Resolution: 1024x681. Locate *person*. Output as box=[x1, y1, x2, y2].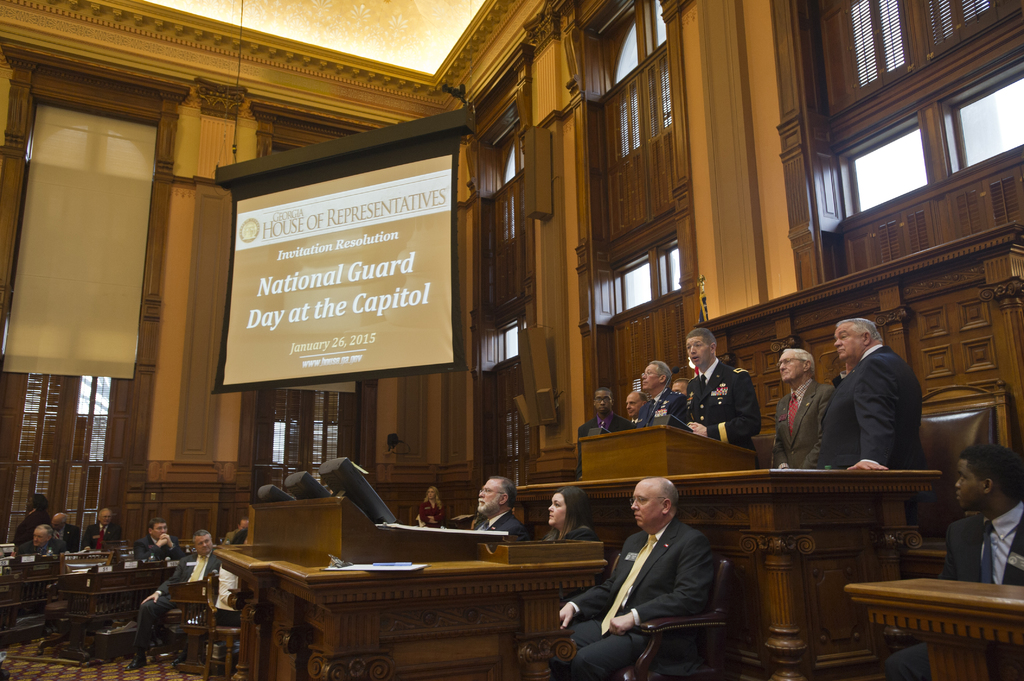
box=[137, 513, 179, 561].
